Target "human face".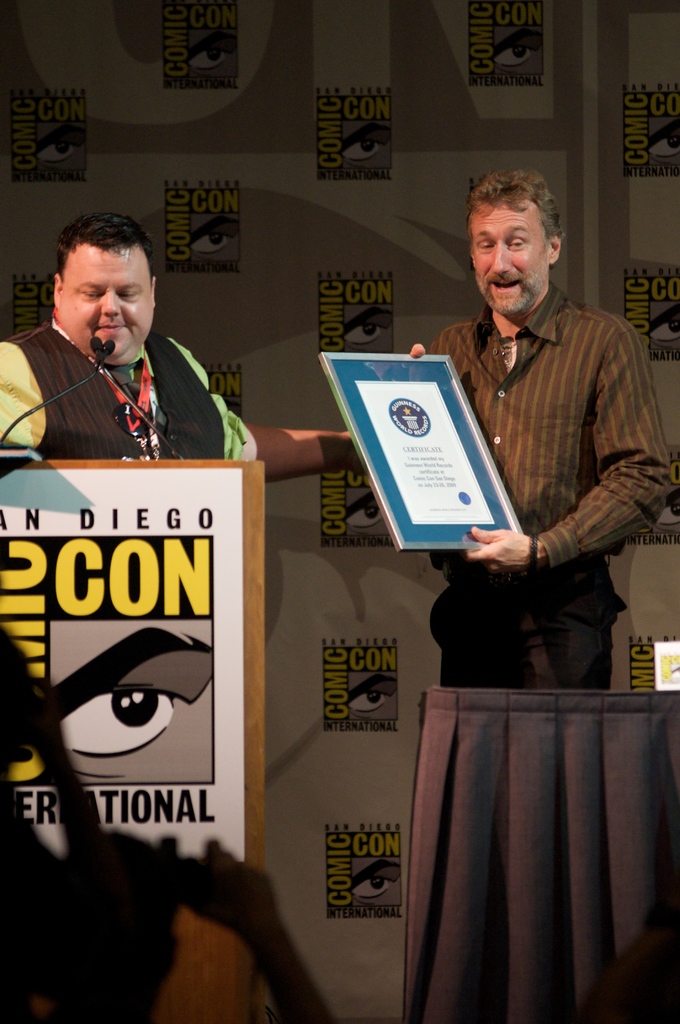
Target region: 472:196:549:308.
